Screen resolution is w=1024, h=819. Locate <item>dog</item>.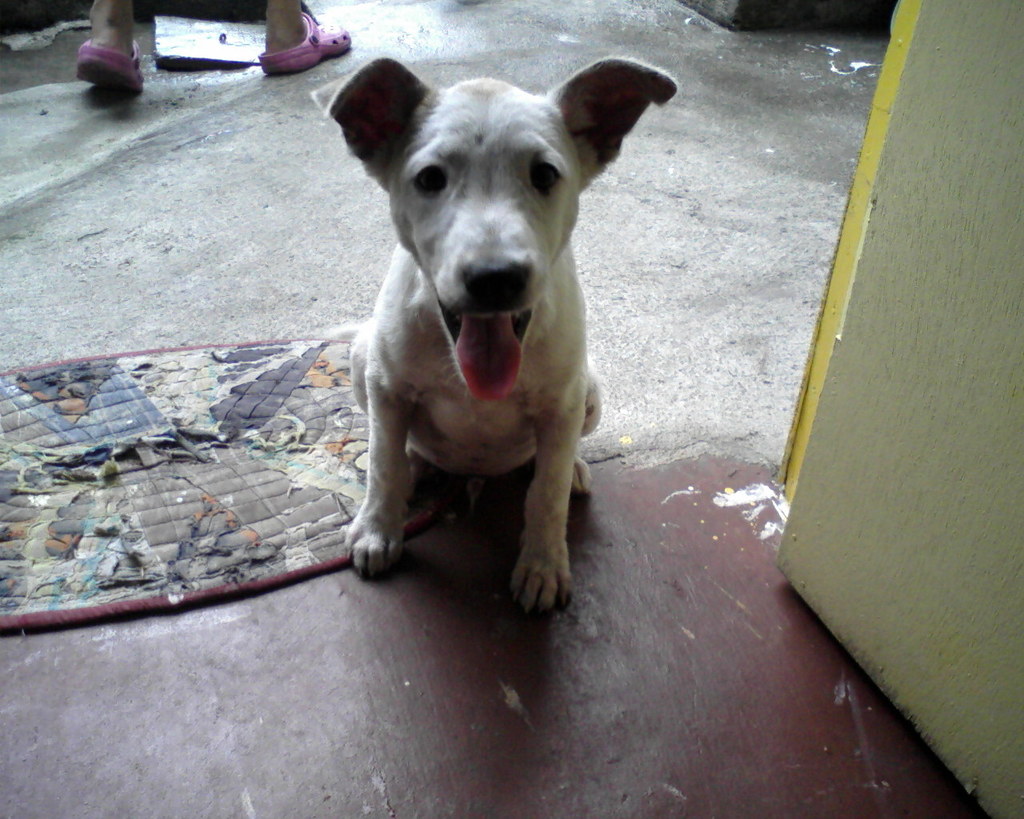
BBox(310, 59, 684, 613).
